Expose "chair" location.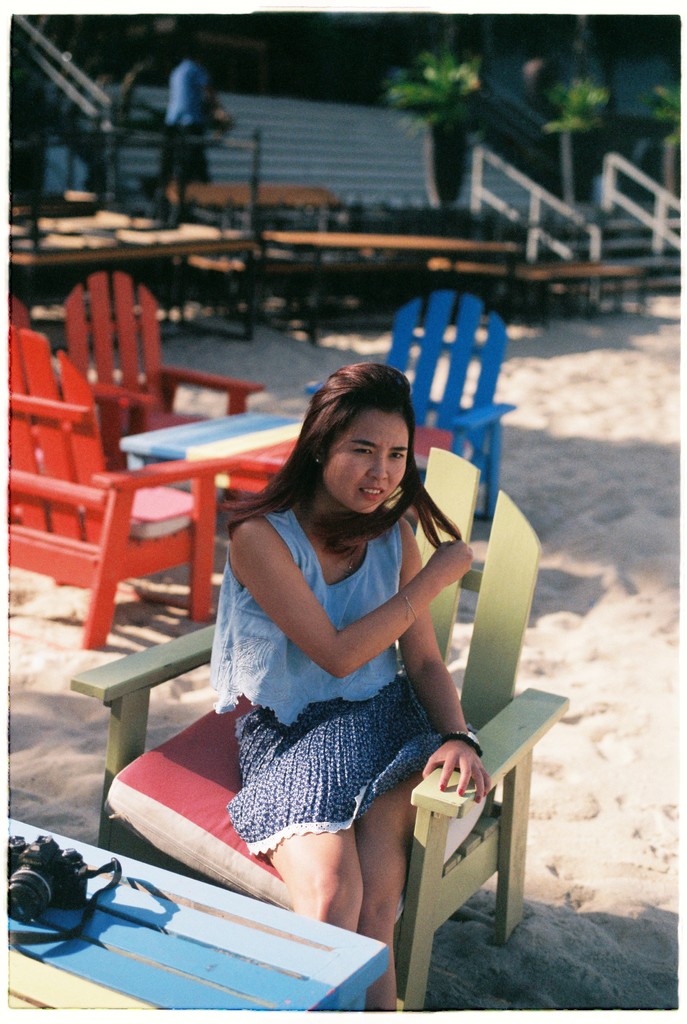
Exposed at (67,442,572,1015).
